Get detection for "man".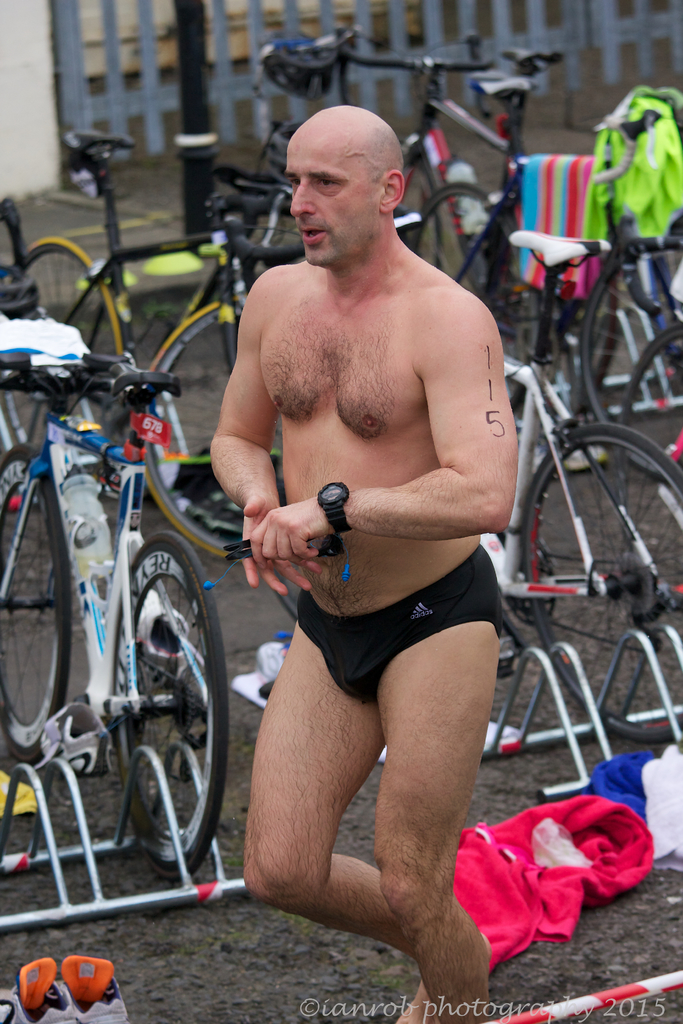
Detection: select_region(183, 102, 558, 973).
